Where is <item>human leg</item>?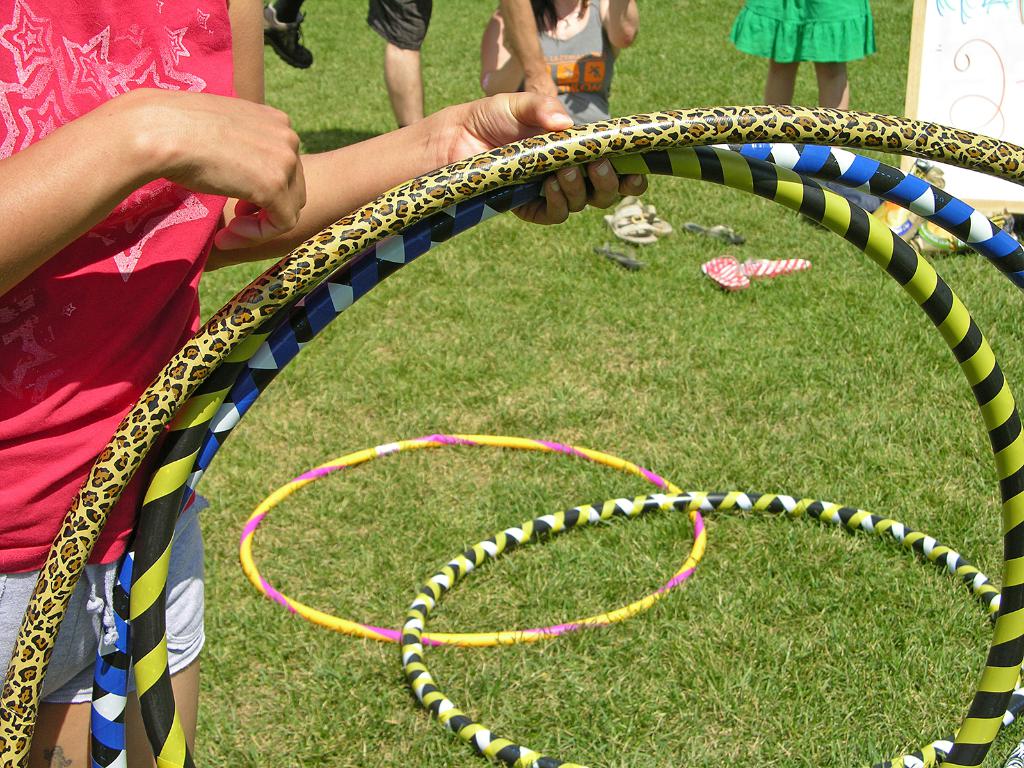
102/499/209/767.
